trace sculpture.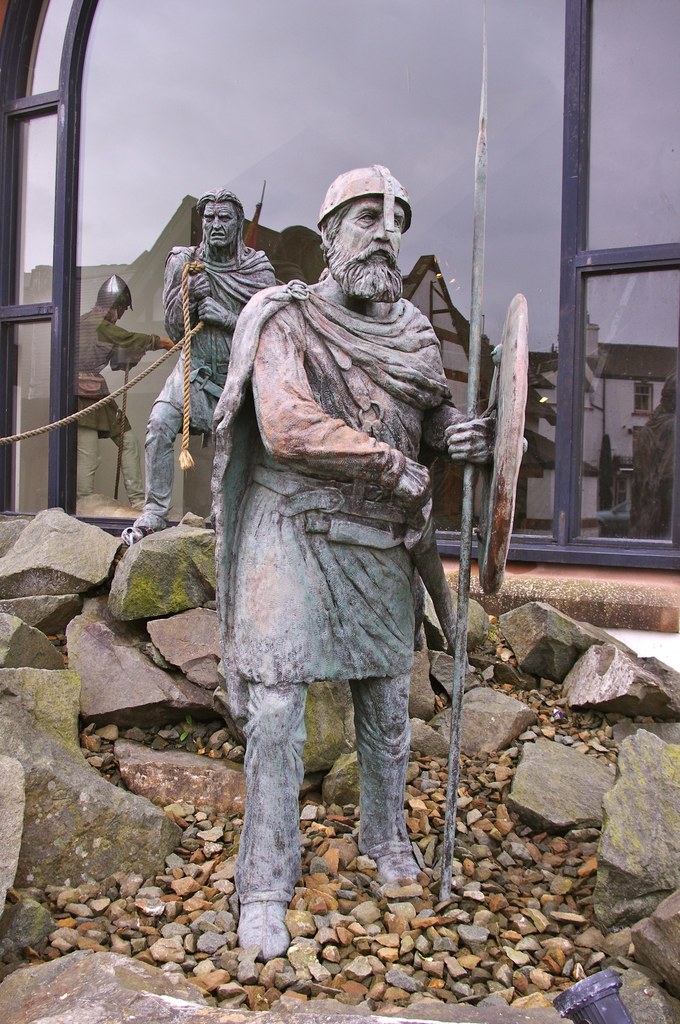
Traced to {"x1": 236, "y1": 164, "x2": 490, "y2": 958}.
